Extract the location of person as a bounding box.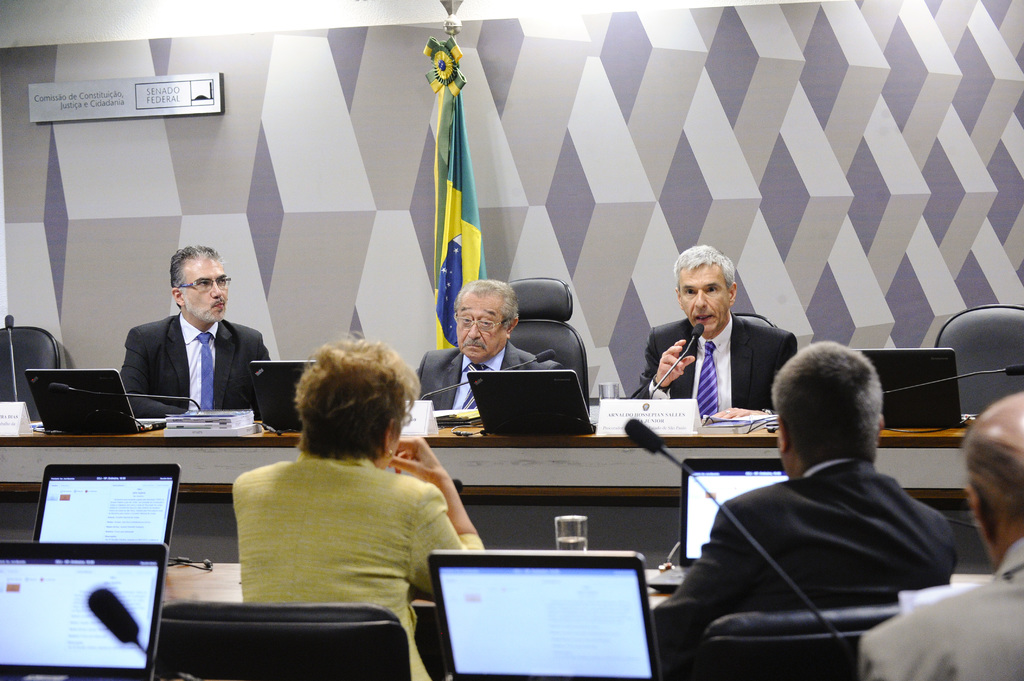
rect(655, 237, 790, 444).
